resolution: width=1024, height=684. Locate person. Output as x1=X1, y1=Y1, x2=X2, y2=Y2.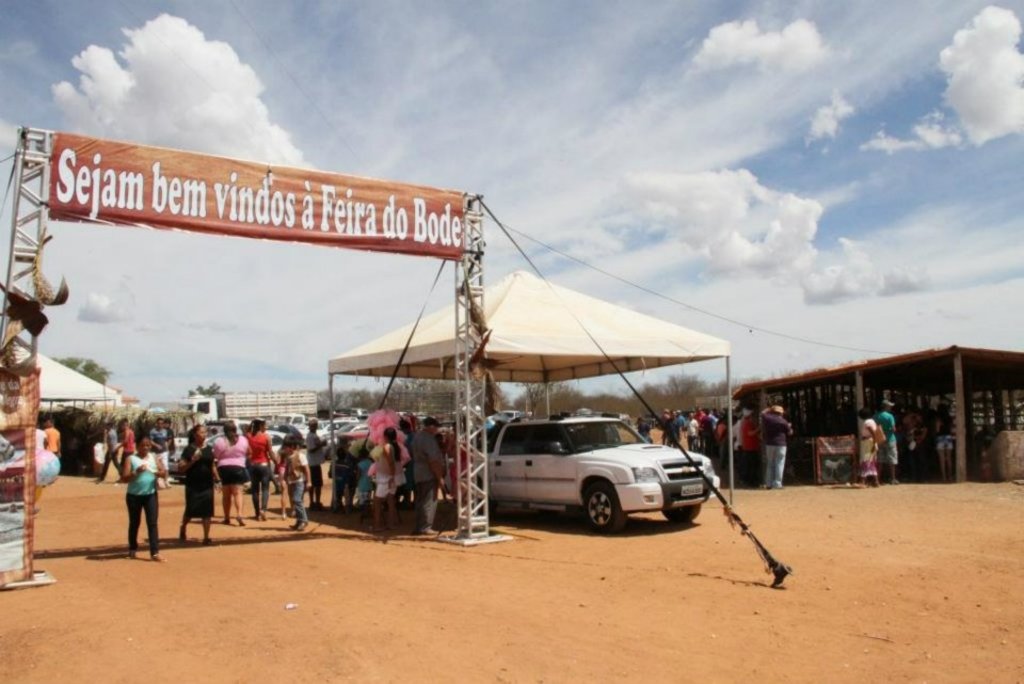
x1=367, y1=425, x2=393, y2=535.
